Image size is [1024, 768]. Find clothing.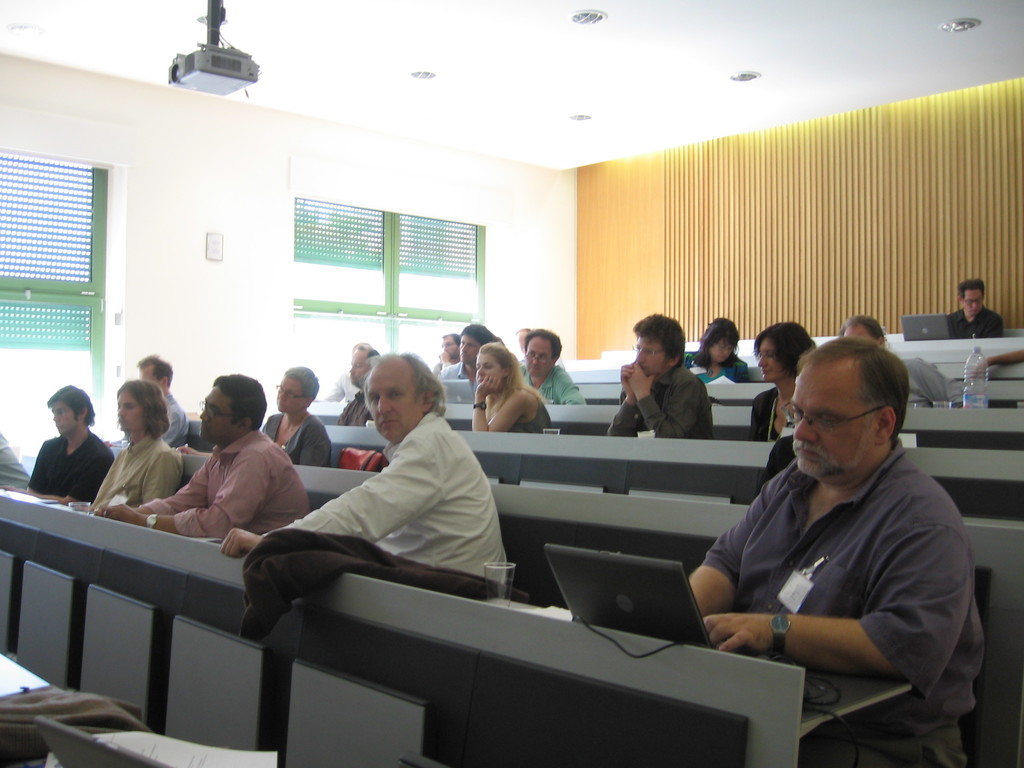
select_region(437, 363, 485, 401).
